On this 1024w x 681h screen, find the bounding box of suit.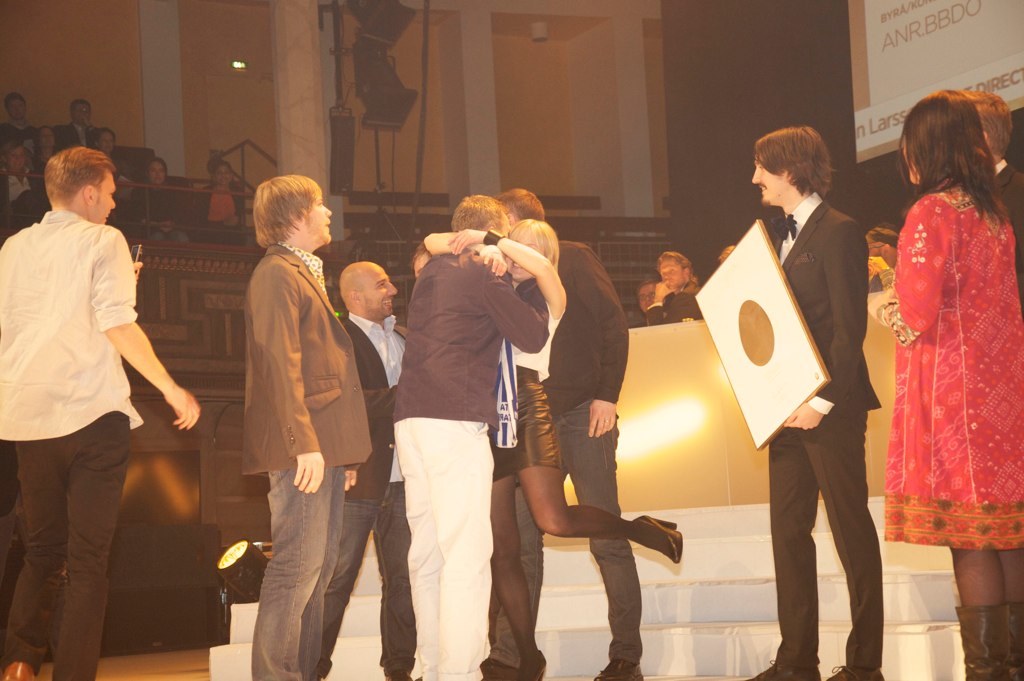
Bounding box: (53,123,93,152).
